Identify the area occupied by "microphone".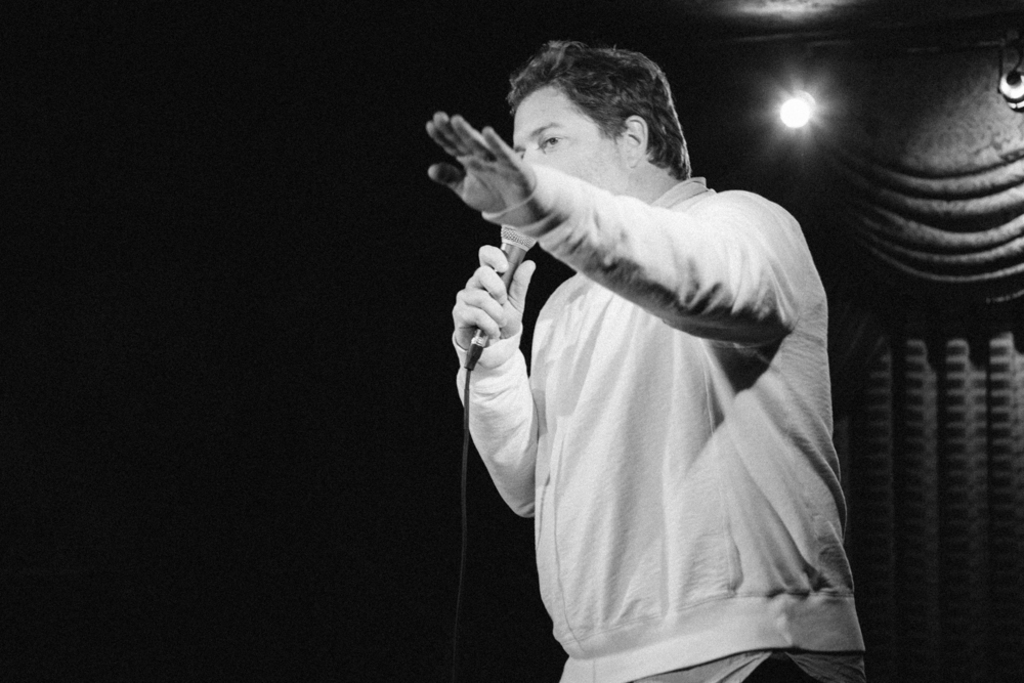
Area: select_region(469, 222, 537, 349).
